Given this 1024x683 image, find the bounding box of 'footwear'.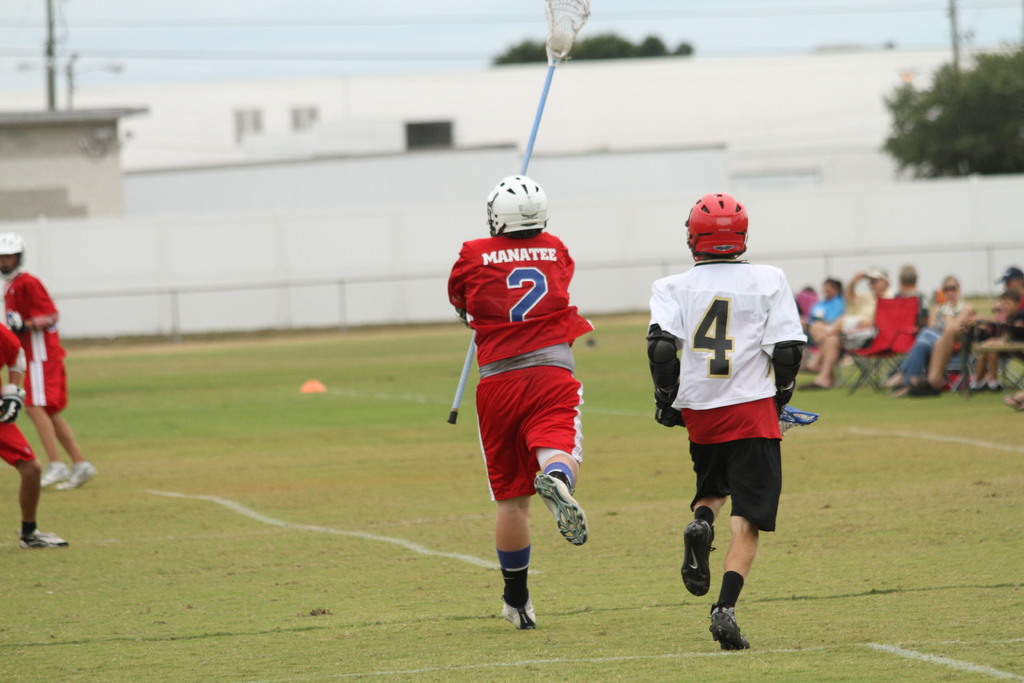
(500,593,540,633).
